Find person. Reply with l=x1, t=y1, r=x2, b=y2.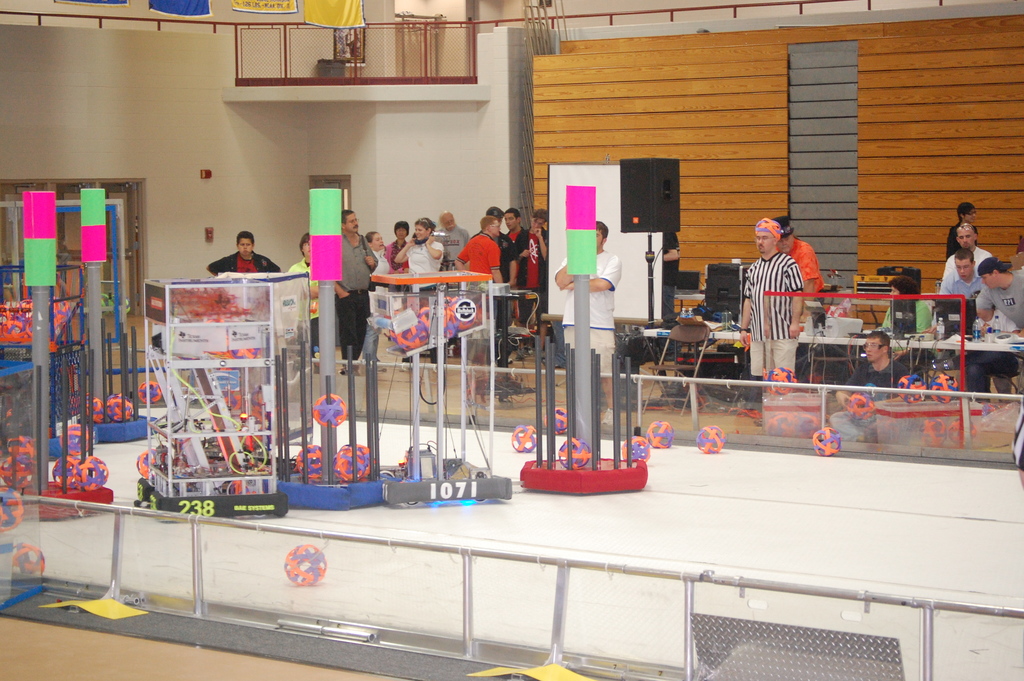
l=331, t=206, r=380, b=376.
